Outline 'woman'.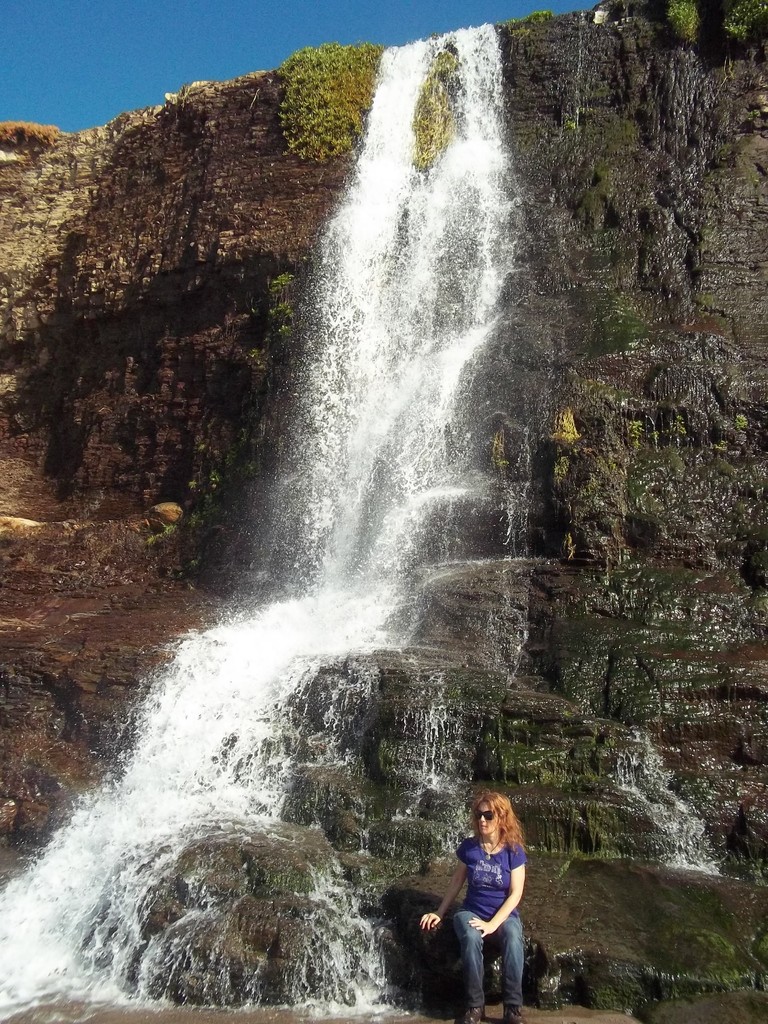
Outline: [x1=425, y1=782, x2=545, y2=1006].
